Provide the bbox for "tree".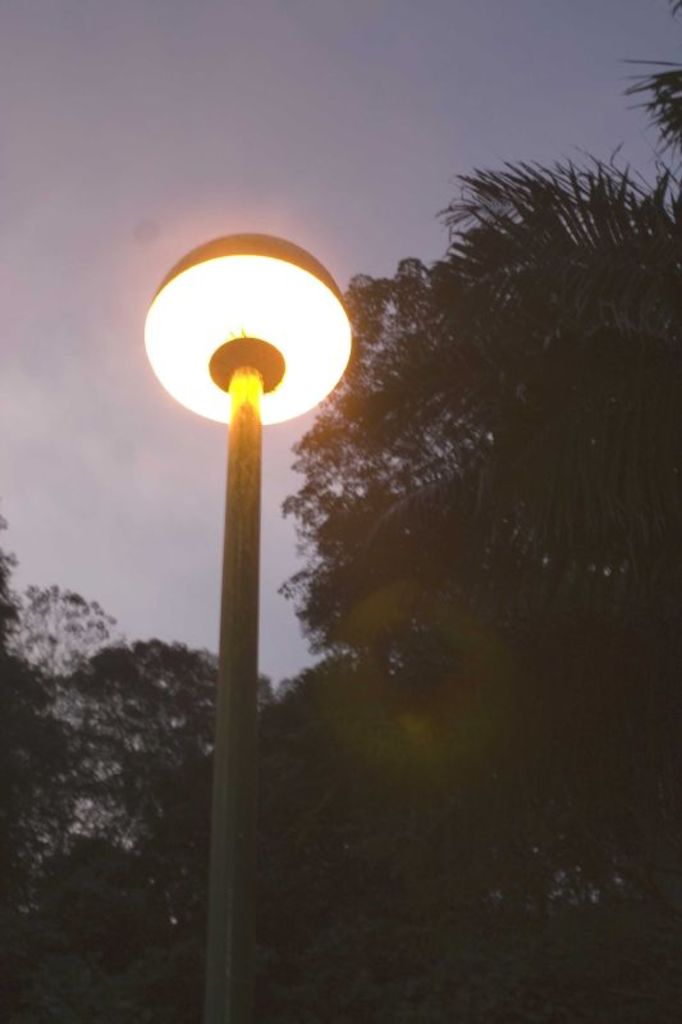
select_region(191, 32, 681, 943).
